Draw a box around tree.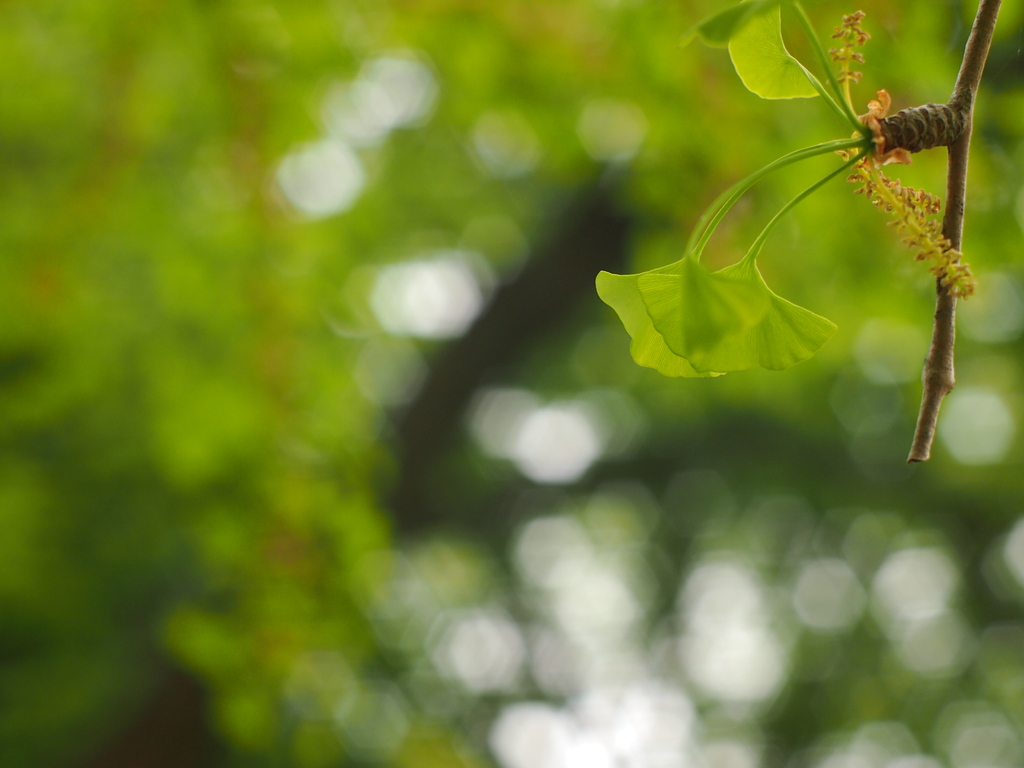
[0, 0, 1023, 767].
